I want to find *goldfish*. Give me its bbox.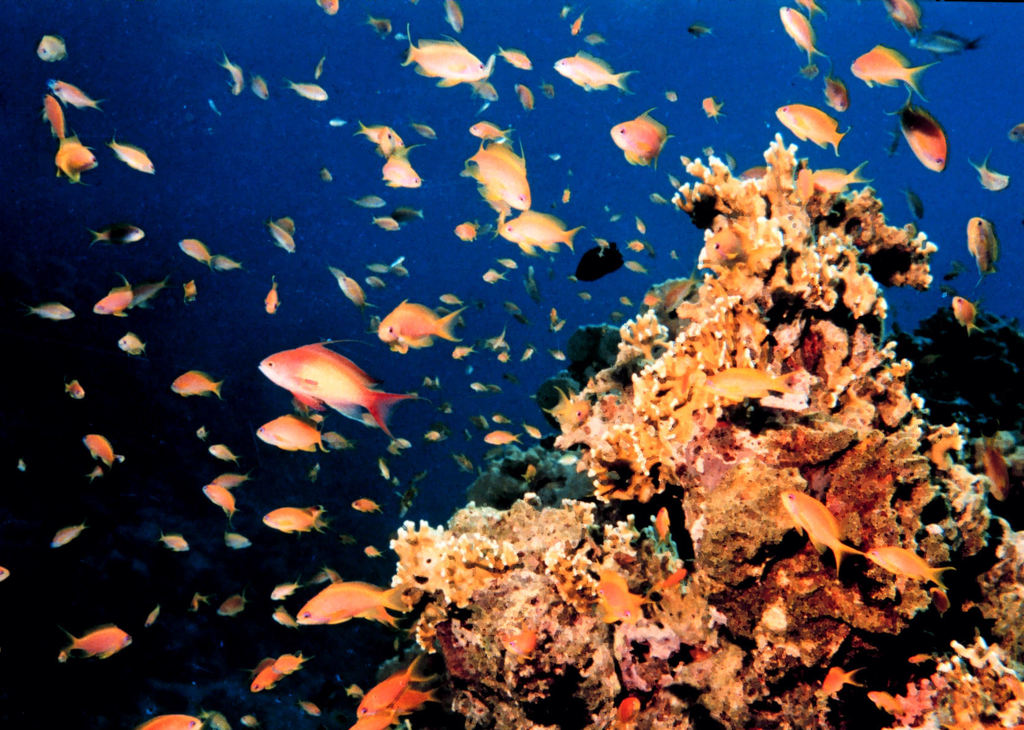
pyautogui.locateOnScreen(808, 160, 872, 195).
